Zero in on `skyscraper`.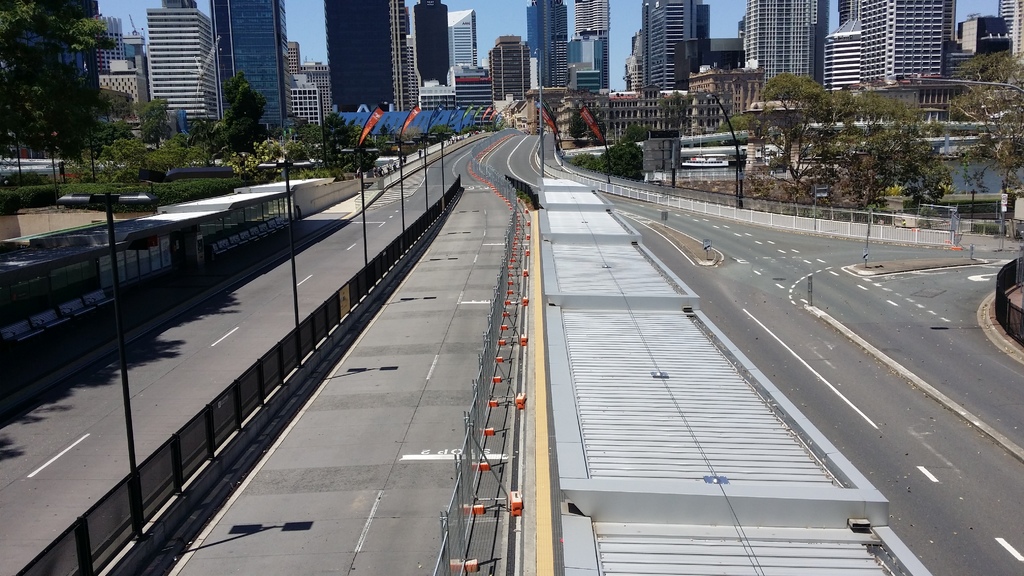
Zeroed in: x1=290, y1=41, x2=305, y2=118.
